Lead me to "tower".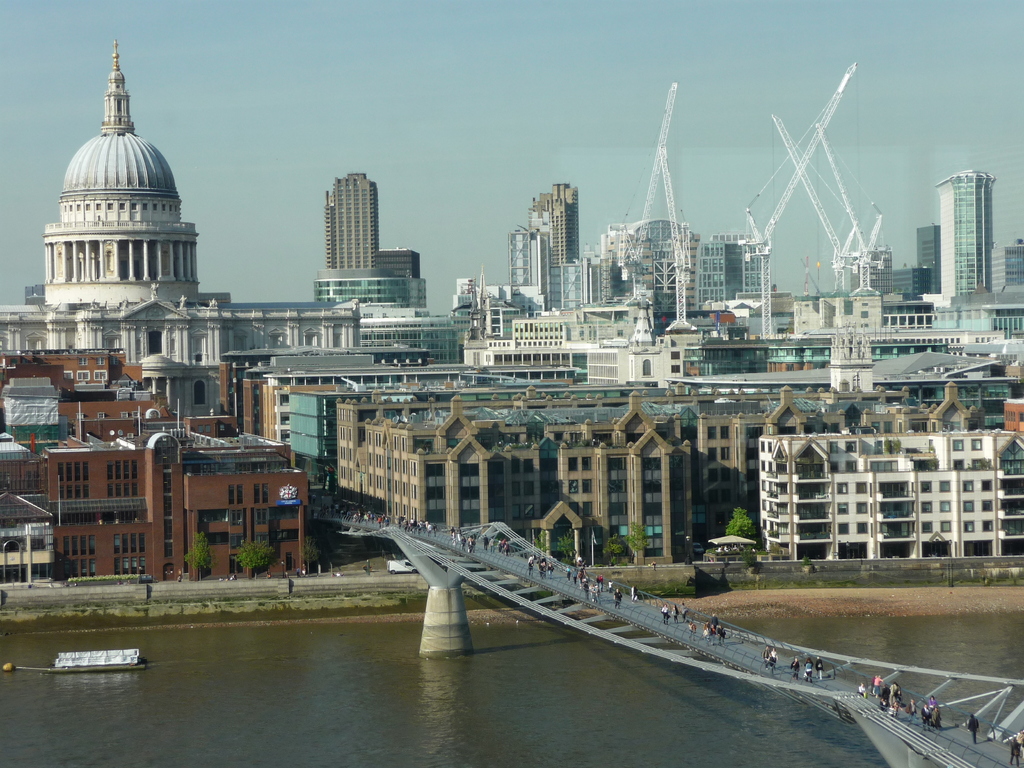
Lead to rect(941, 173, 994, 298).
